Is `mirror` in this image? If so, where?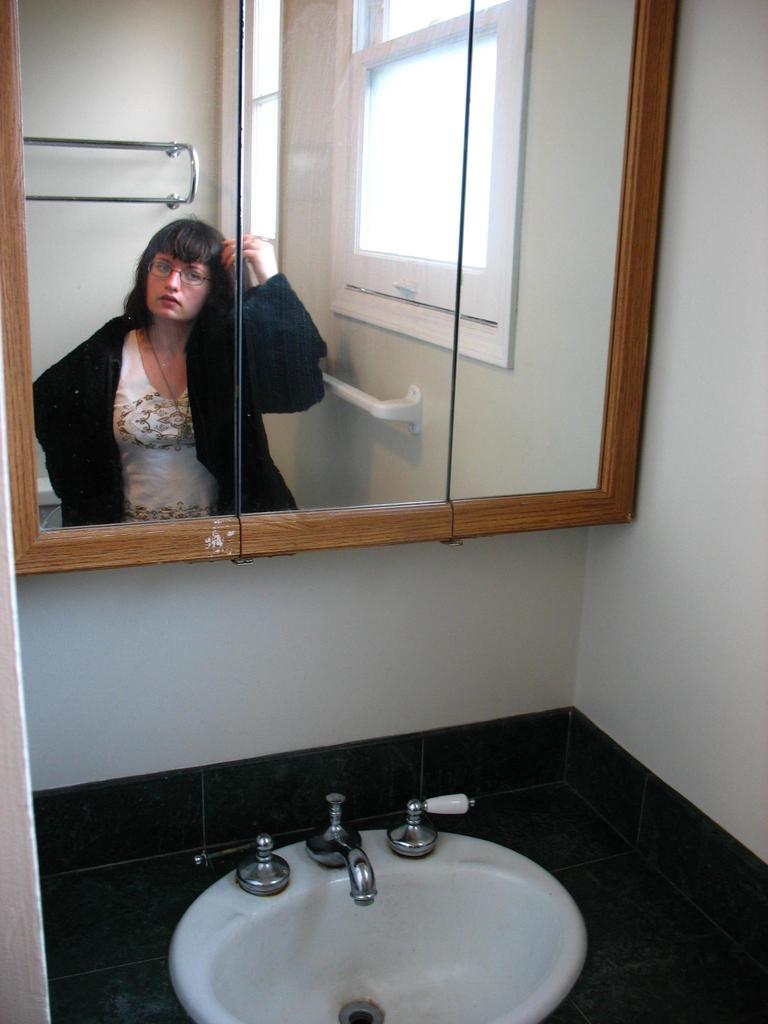
Yes, at <bbox>20, 0, 241, 529</bbox>.
